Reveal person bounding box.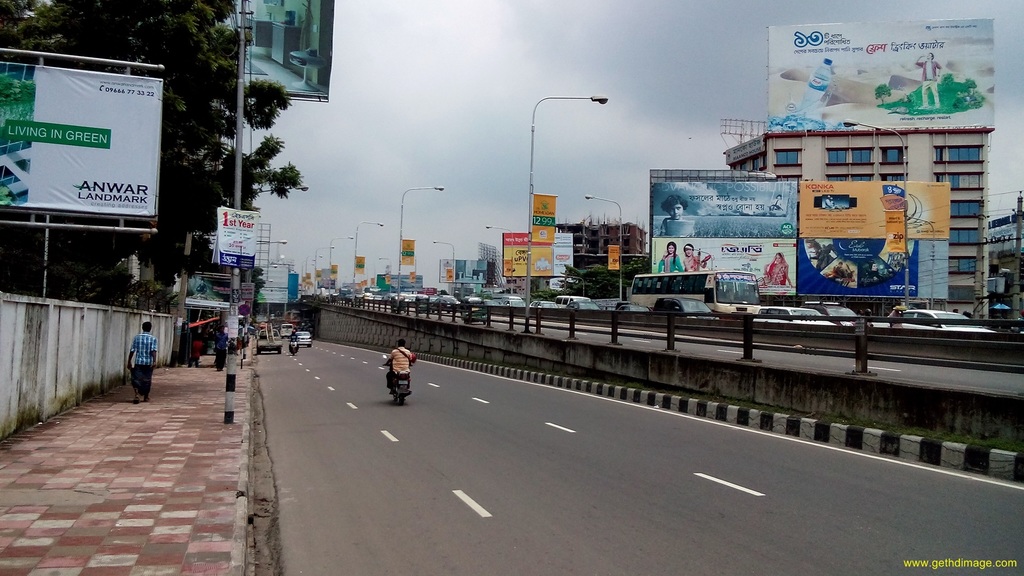
Revealed: <region>867, 259, 884, 282</region>.
